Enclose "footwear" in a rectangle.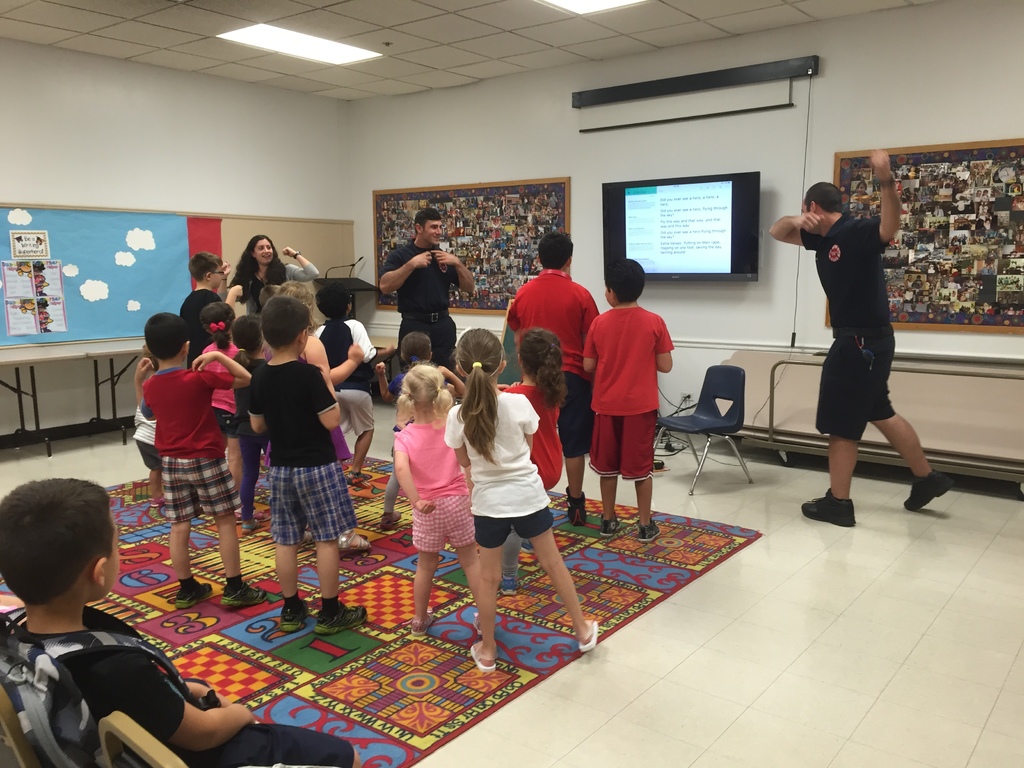
x1=408 y1=617 x2=430 y2=637.
